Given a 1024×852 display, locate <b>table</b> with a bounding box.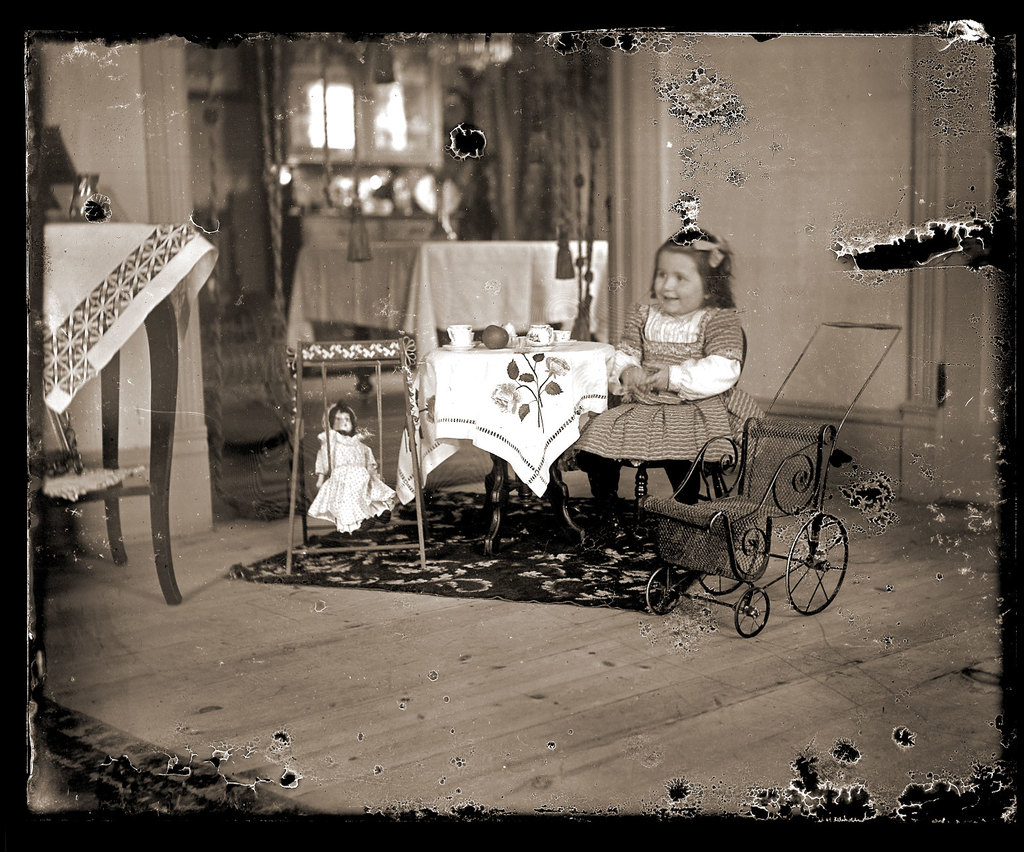
Located: 44/218/215/599.
